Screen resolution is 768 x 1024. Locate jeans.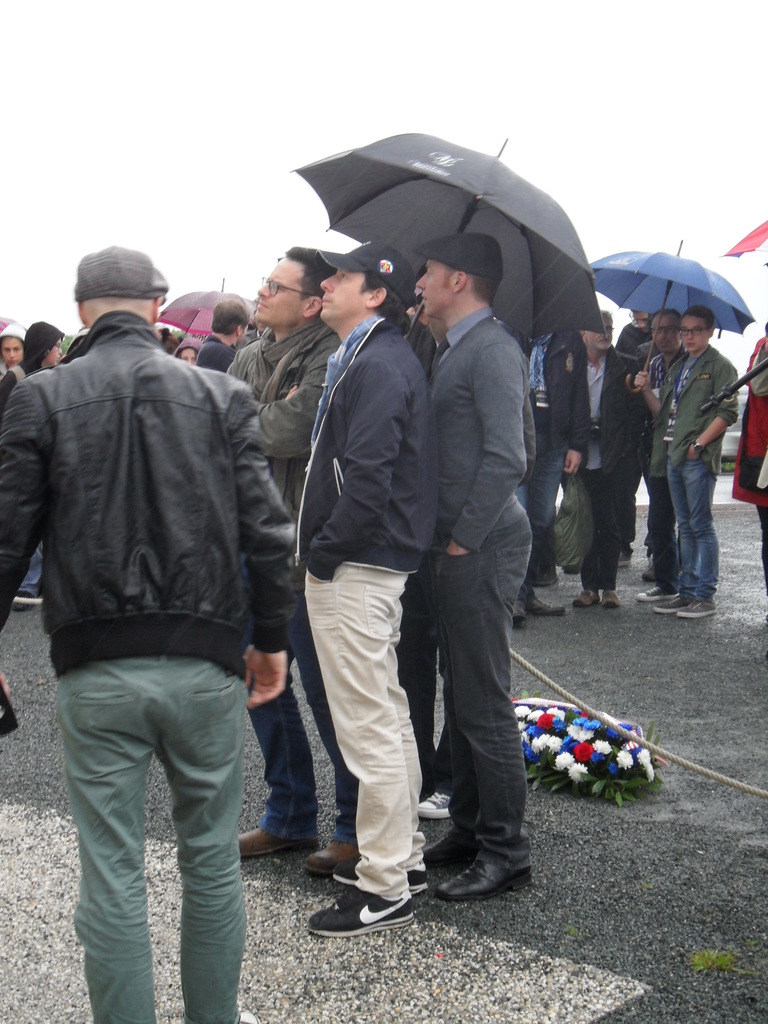
(x1=420, y1=502, x2=534, y2=875).
